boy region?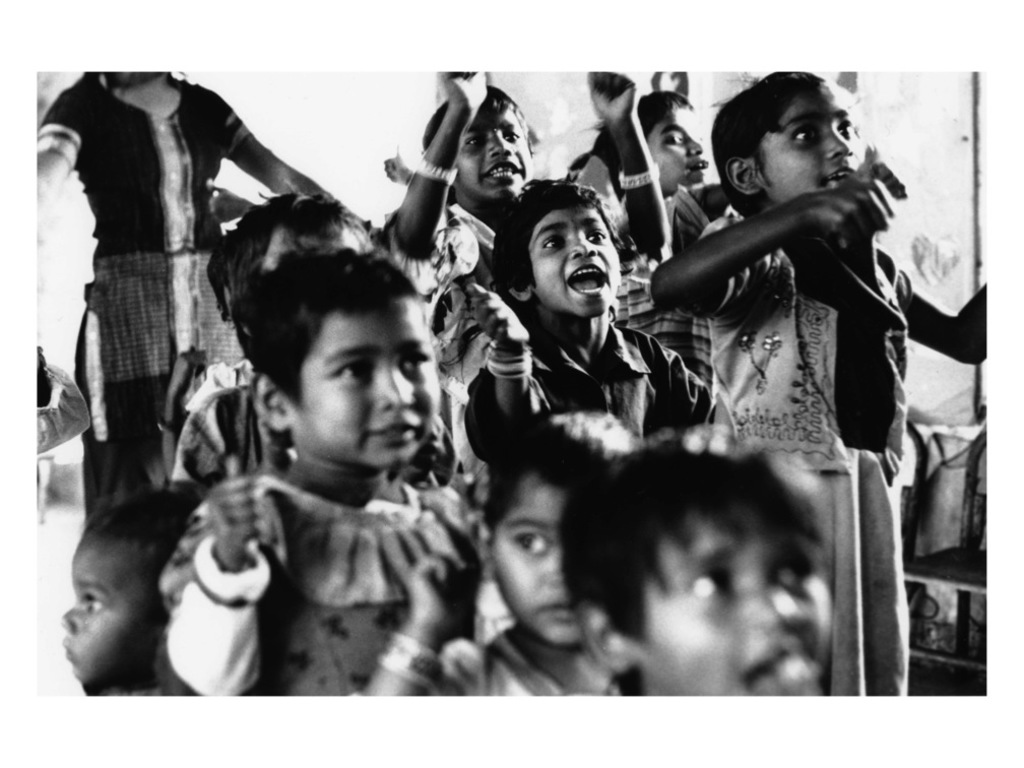
detection(60, 486, 200, 700)
